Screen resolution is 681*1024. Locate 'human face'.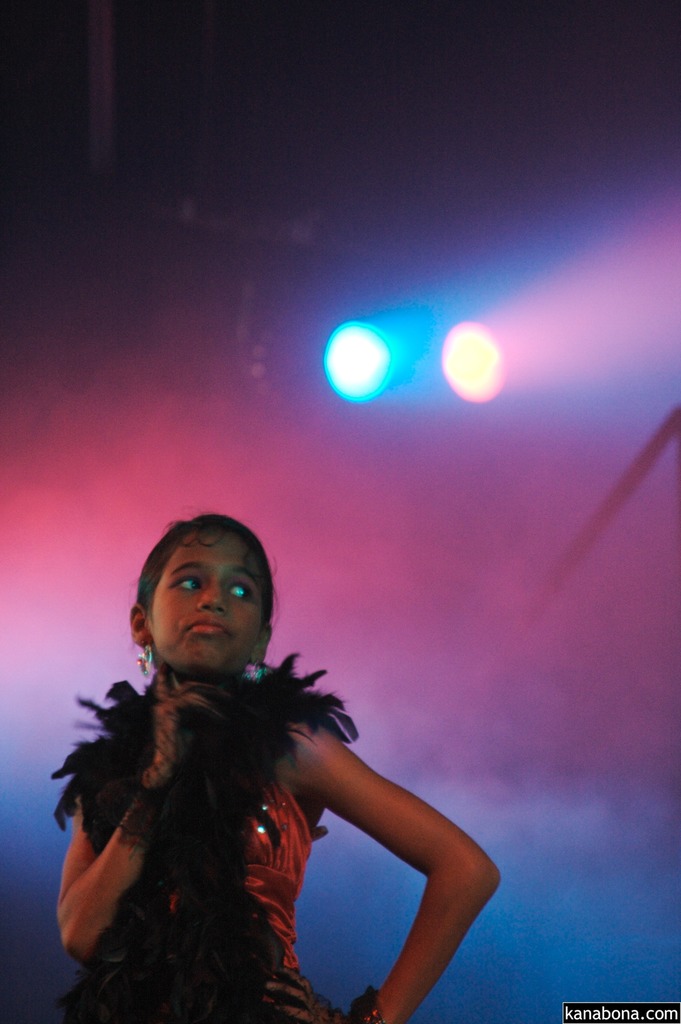
<bbox>152, 536, 271, 678</bbox>.
